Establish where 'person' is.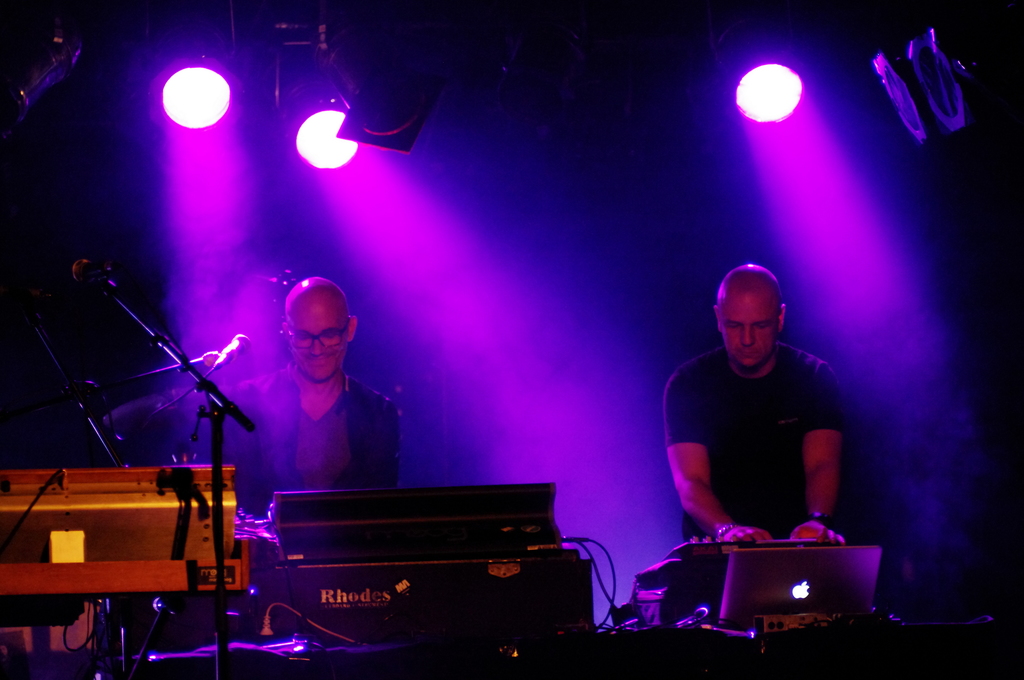
Established at bbox=(650, 255, 854, 571).
